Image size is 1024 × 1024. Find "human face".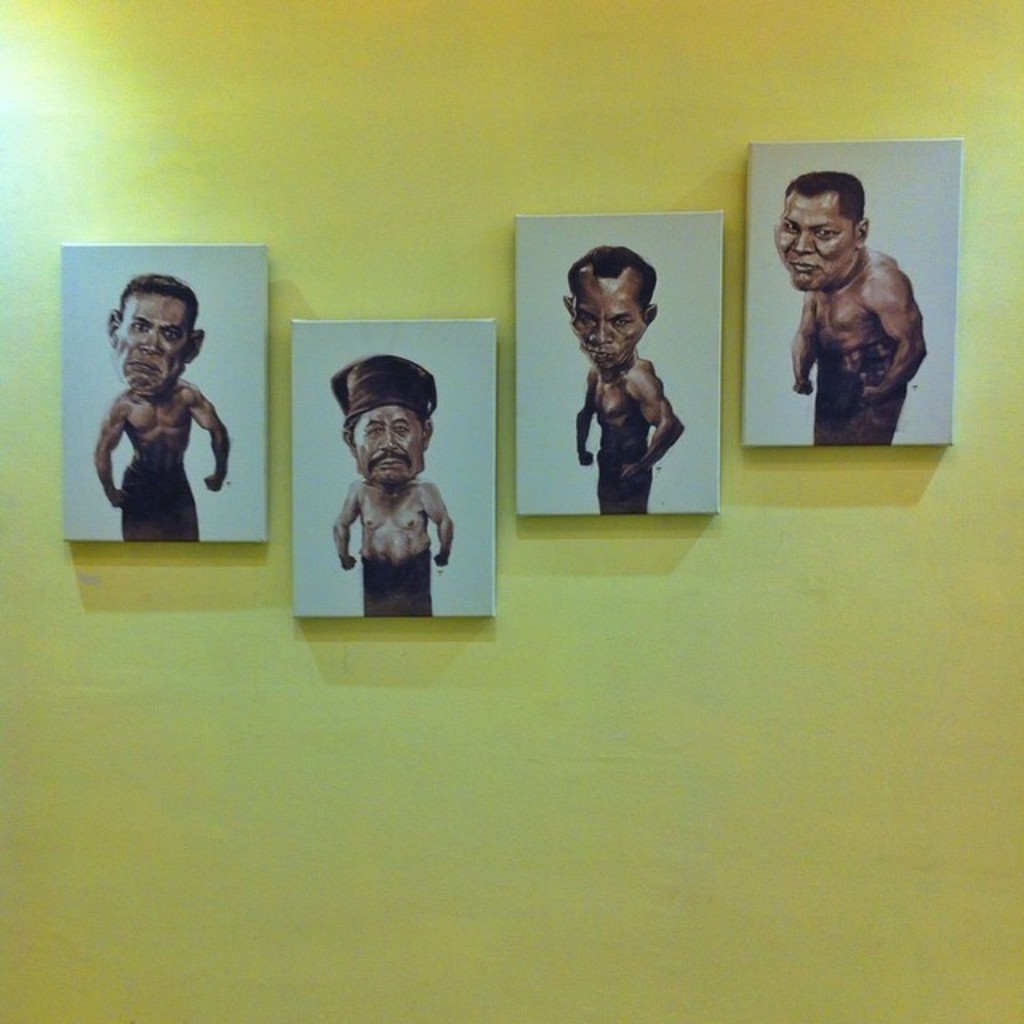
(566,274,645,373).
